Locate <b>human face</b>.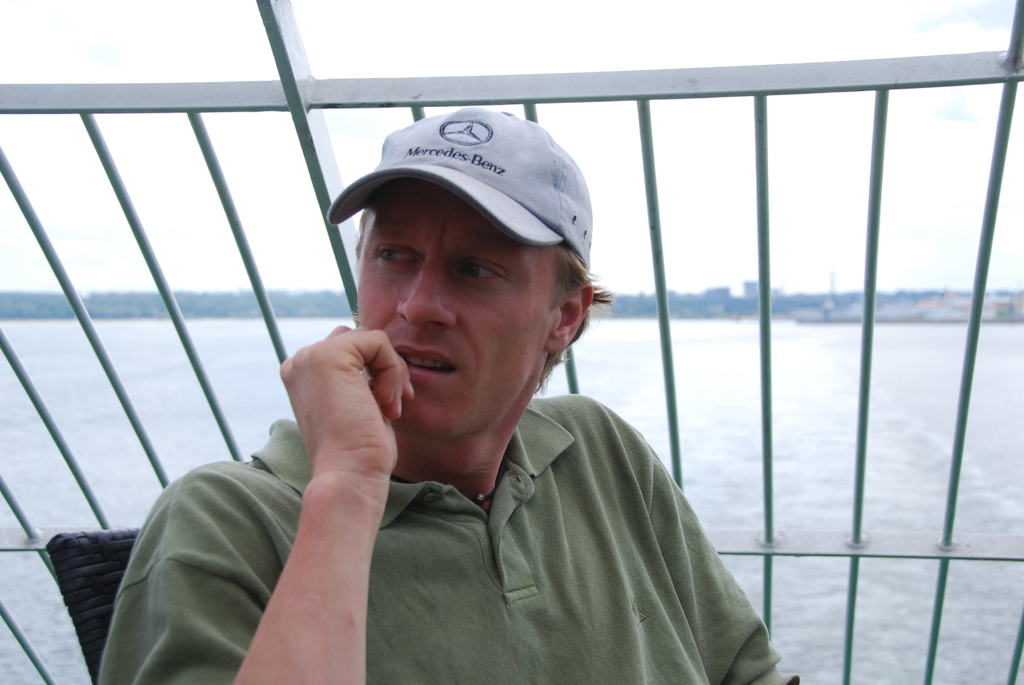
Bounding box: (353, 185, 549, 438).
